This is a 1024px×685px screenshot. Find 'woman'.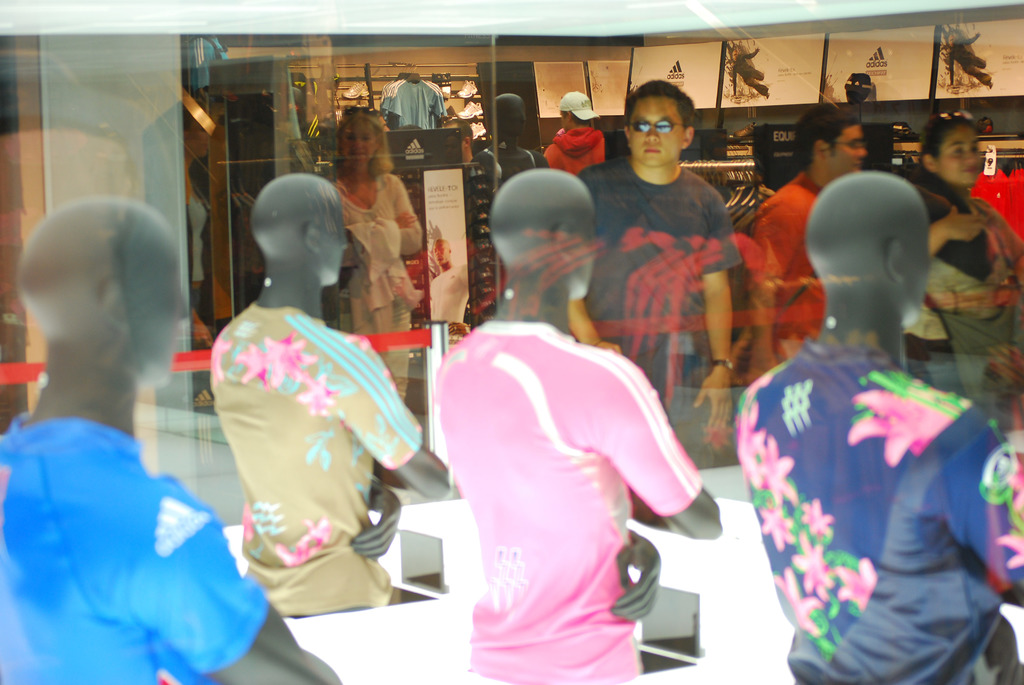
Bounding box: <bbox>321, 114, 424, 405</bbox>.
